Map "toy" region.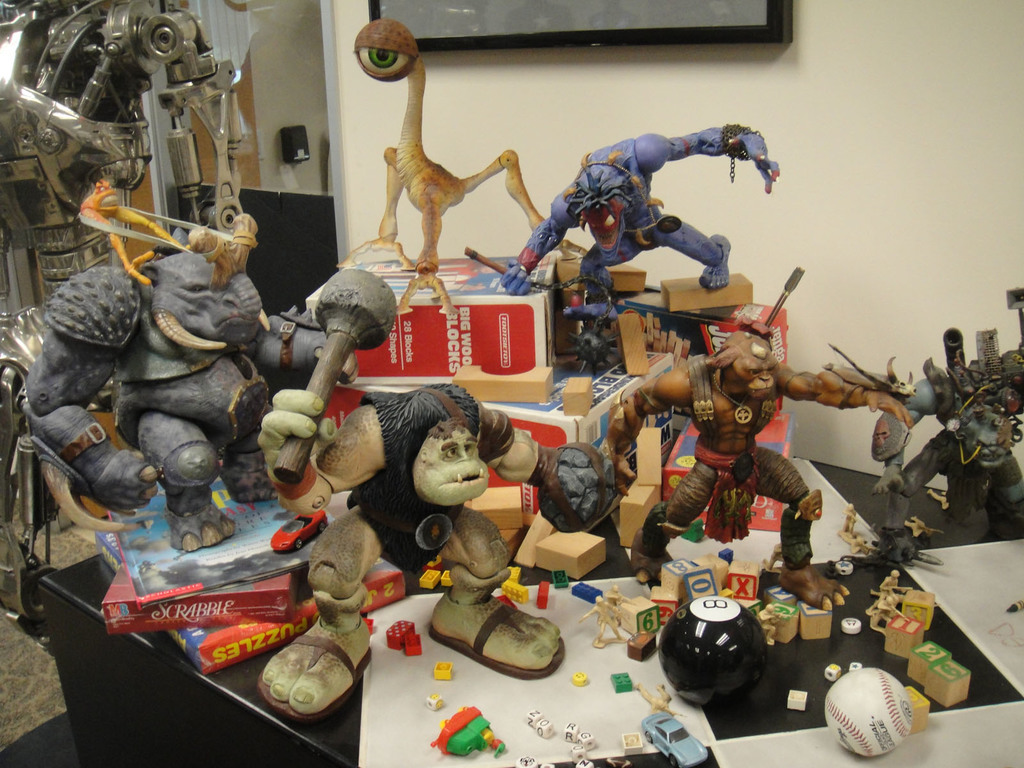
Mapped to [784,680,810,714].
